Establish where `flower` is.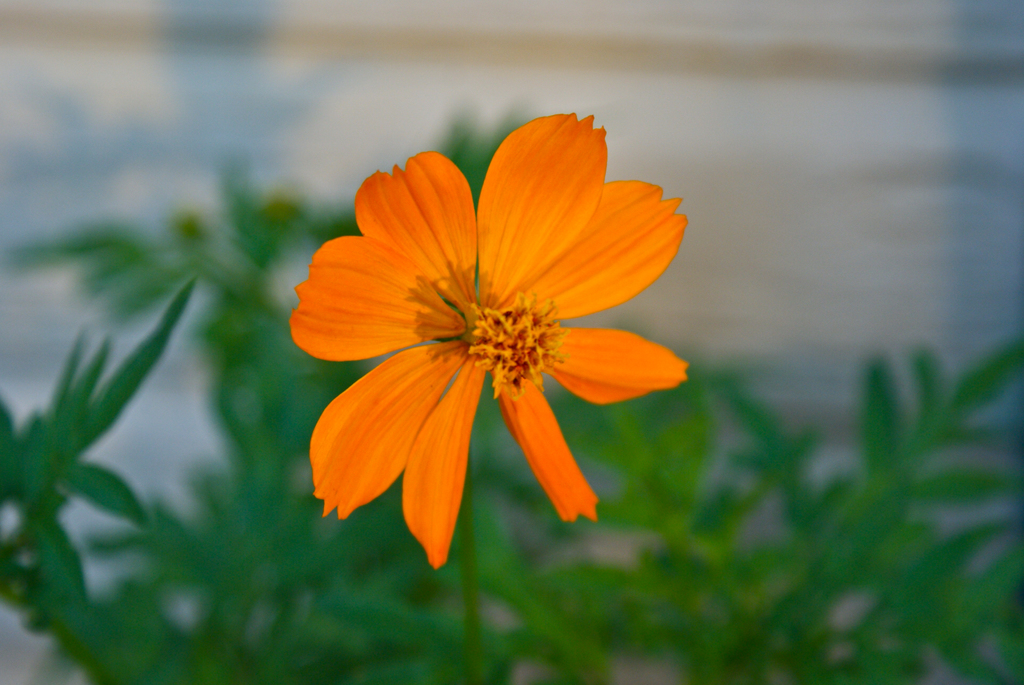
Established at [left=275, top=102, right=712, bottom=572].
